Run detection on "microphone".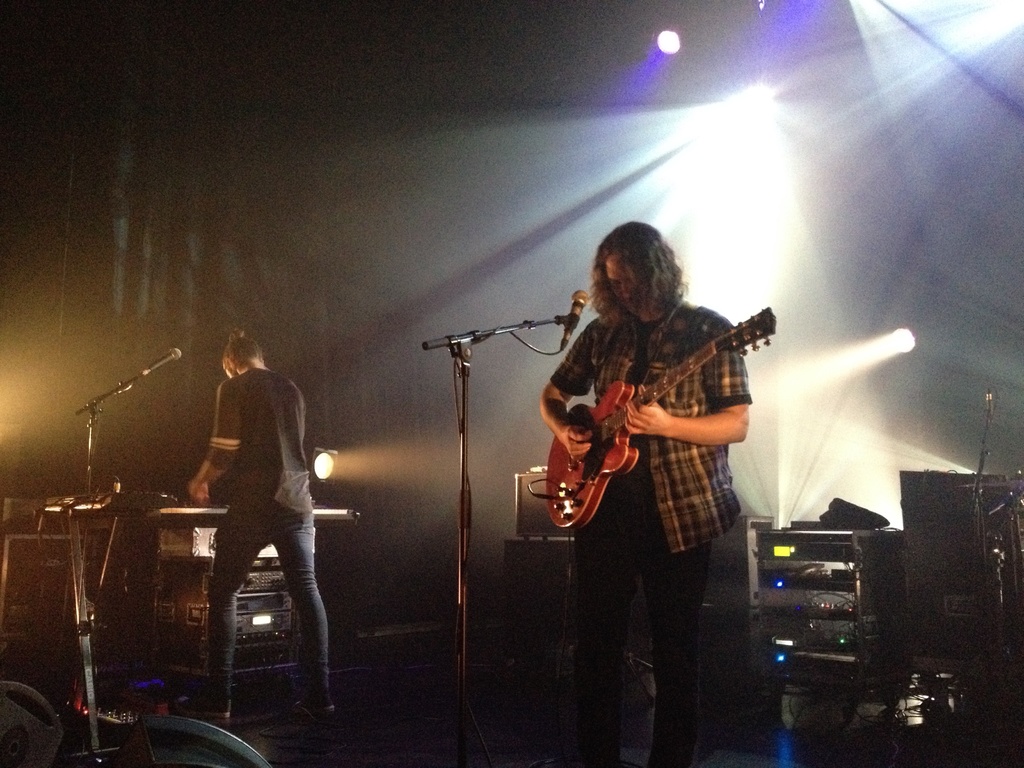
Result: Rect(562, 287, 591, 334).
